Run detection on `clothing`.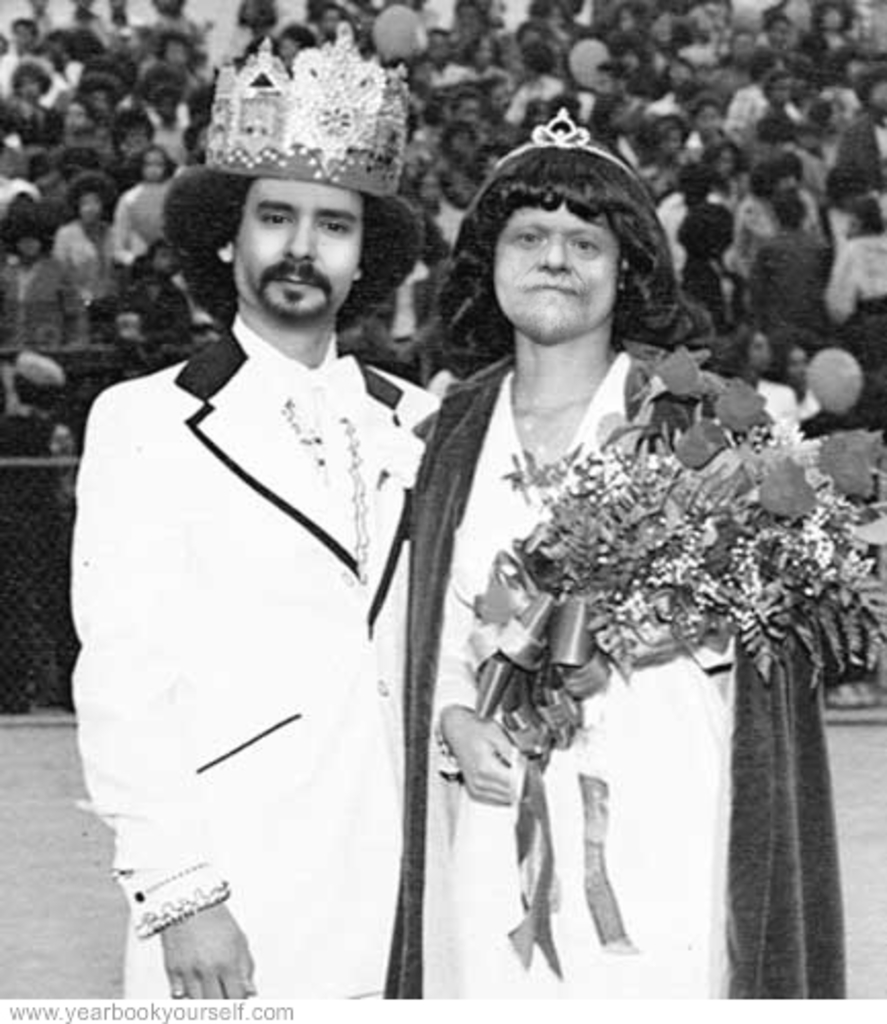
Result: (left=393, top=342, right=856, bottom=1001).
